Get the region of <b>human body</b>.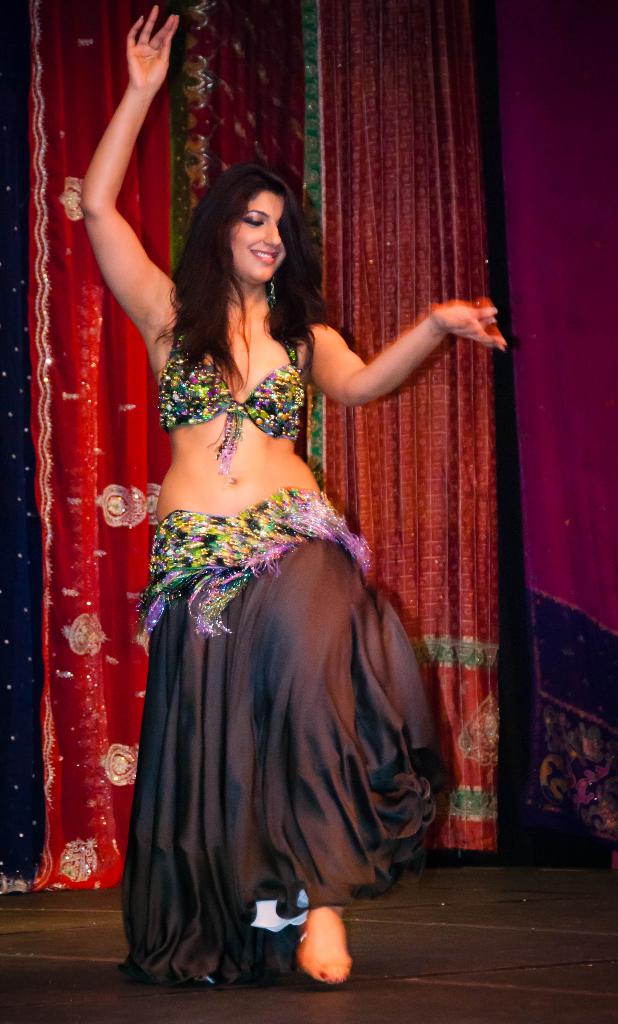
<bbox>79, 7, 508, 982</bbox>.
